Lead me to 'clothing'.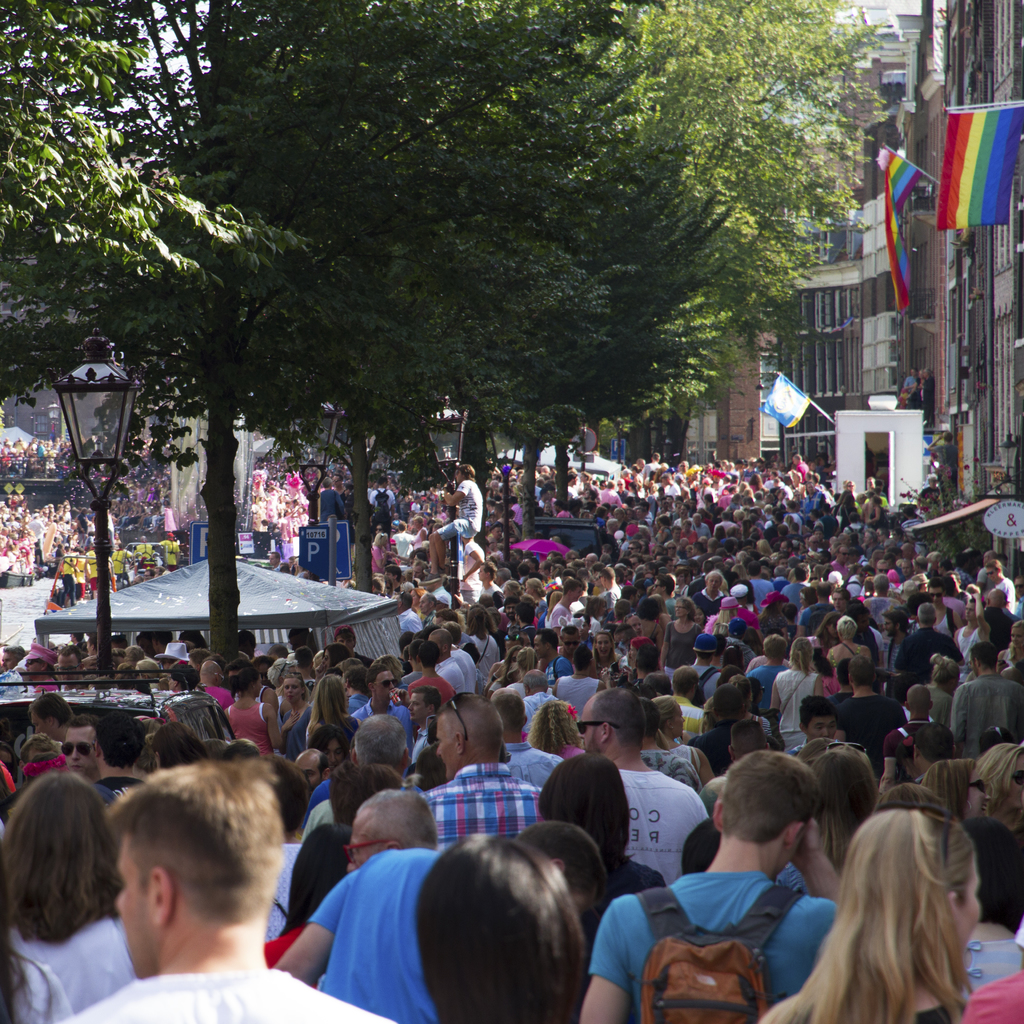
Lead to 613/767/711/893.
